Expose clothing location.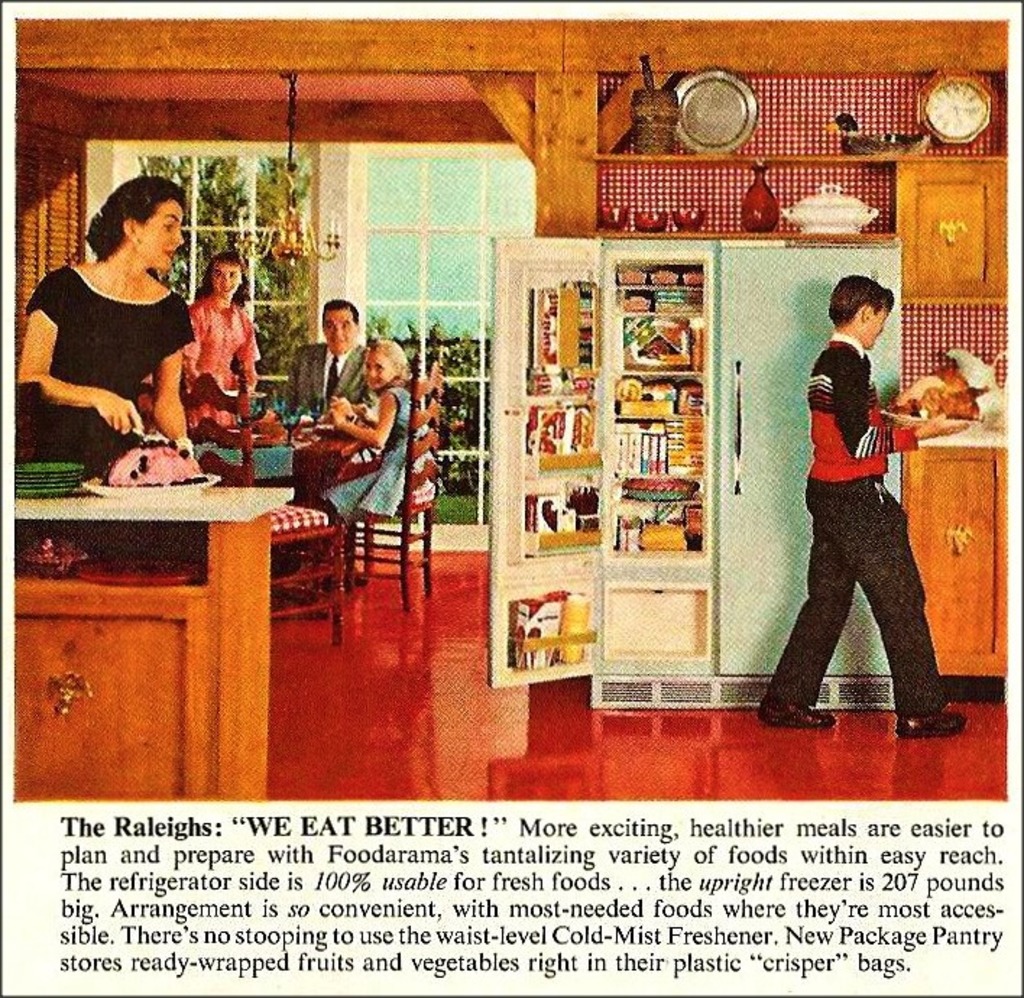
Exposed at l=17, t=253, r=201, b=461.
